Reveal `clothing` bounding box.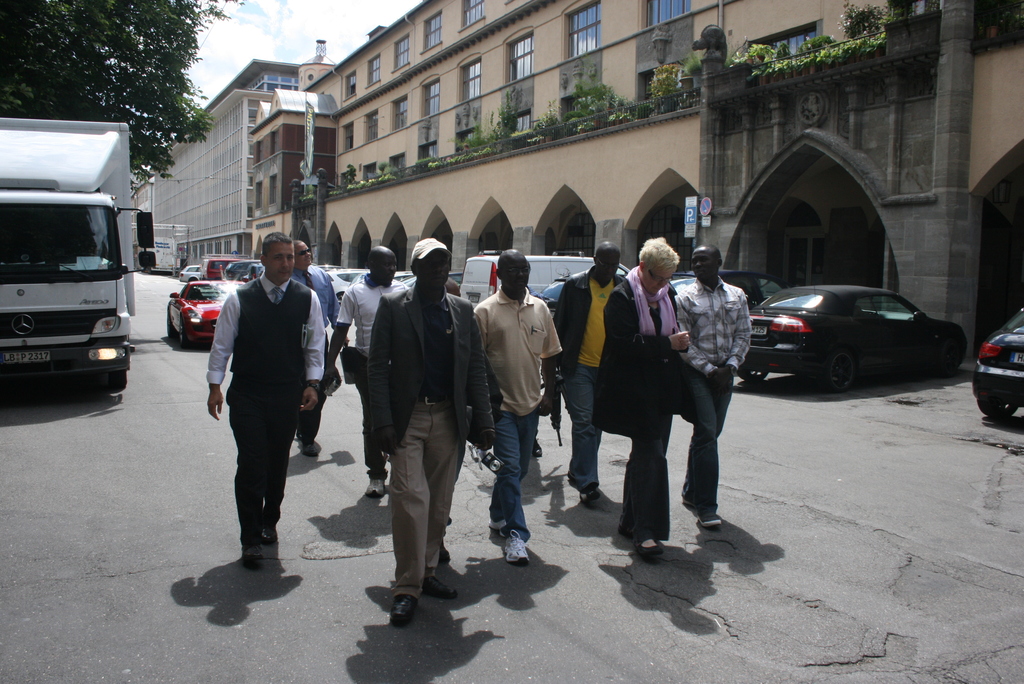
Revealed: <region>364, 272, 497, 599</region>.
